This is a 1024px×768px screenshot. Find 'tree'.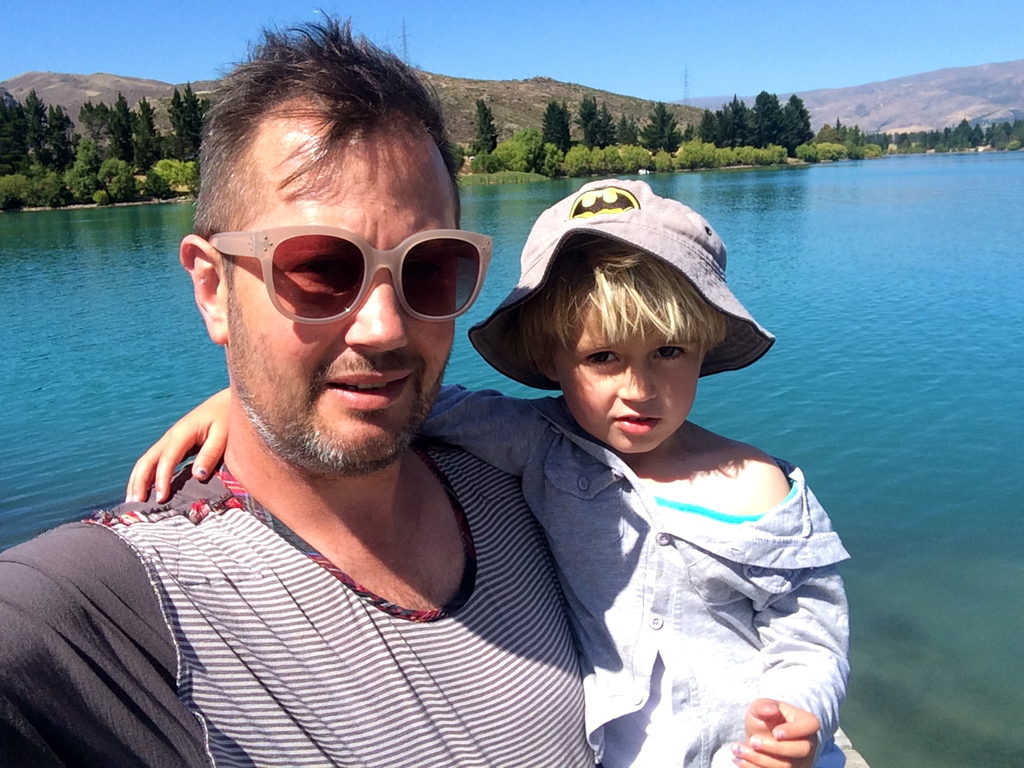
Bounding box: {"left": 506, "top": 138, "right": 528, "bottom": 170}.
